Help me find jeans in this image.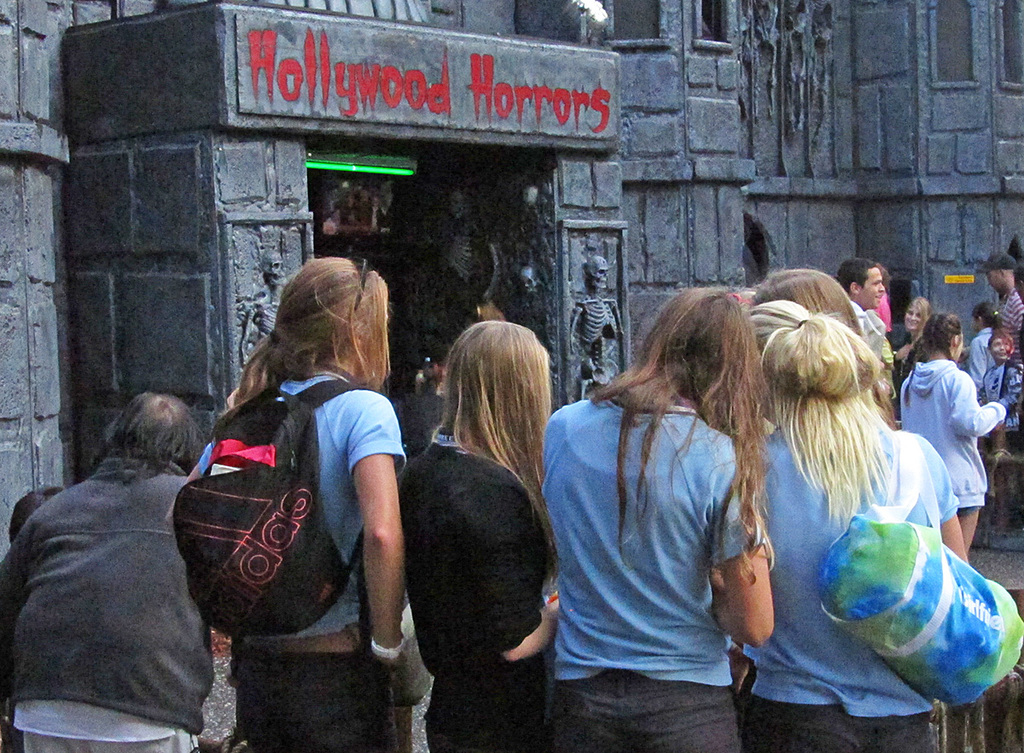
Found it: [left=234, top=651, right=394, bottom=752].
